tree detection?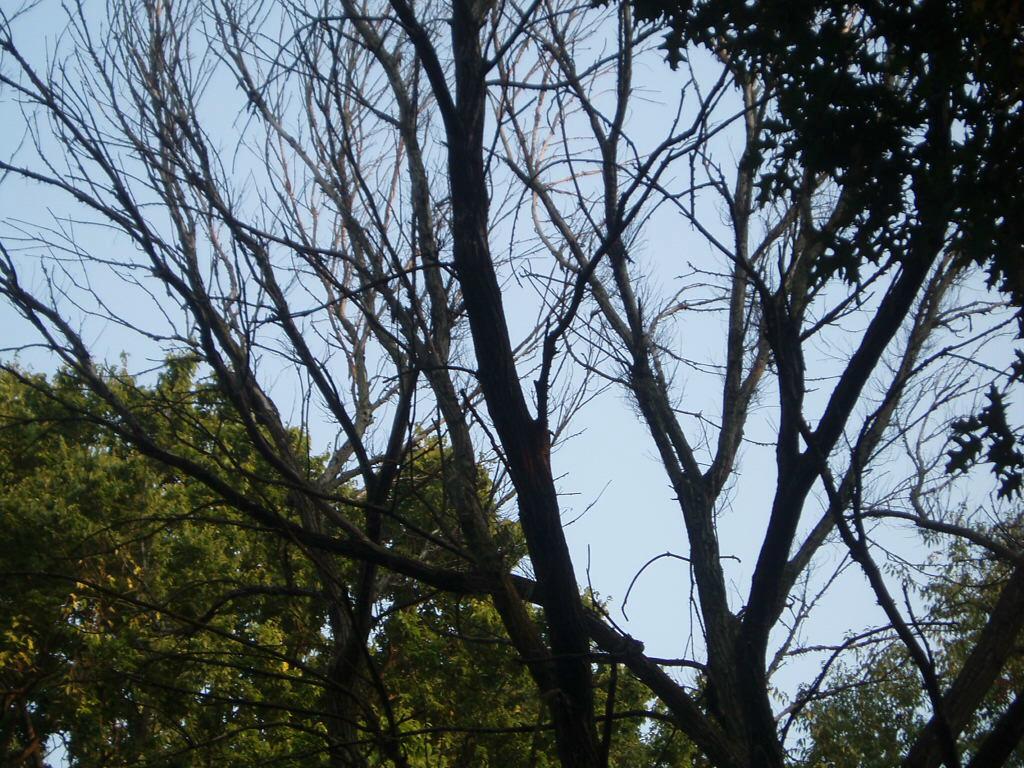
rect(777, 503, 1023, 767)
